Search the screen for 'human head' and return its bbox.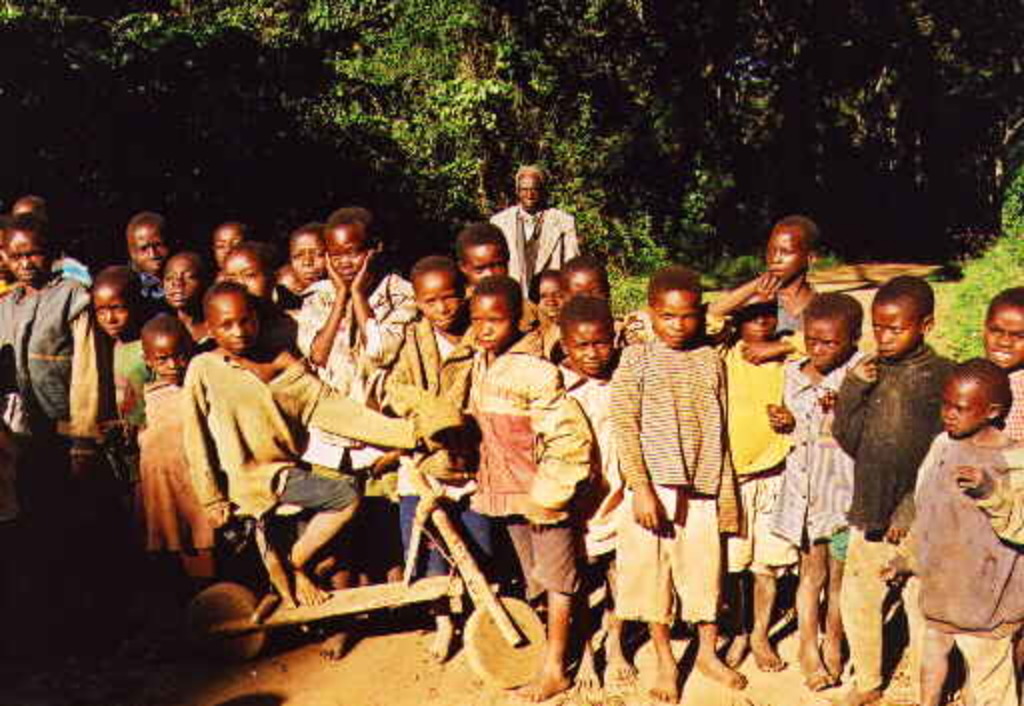
Found: {"left": 88, "top": 266, "right": 144, "bottom": 342}.
